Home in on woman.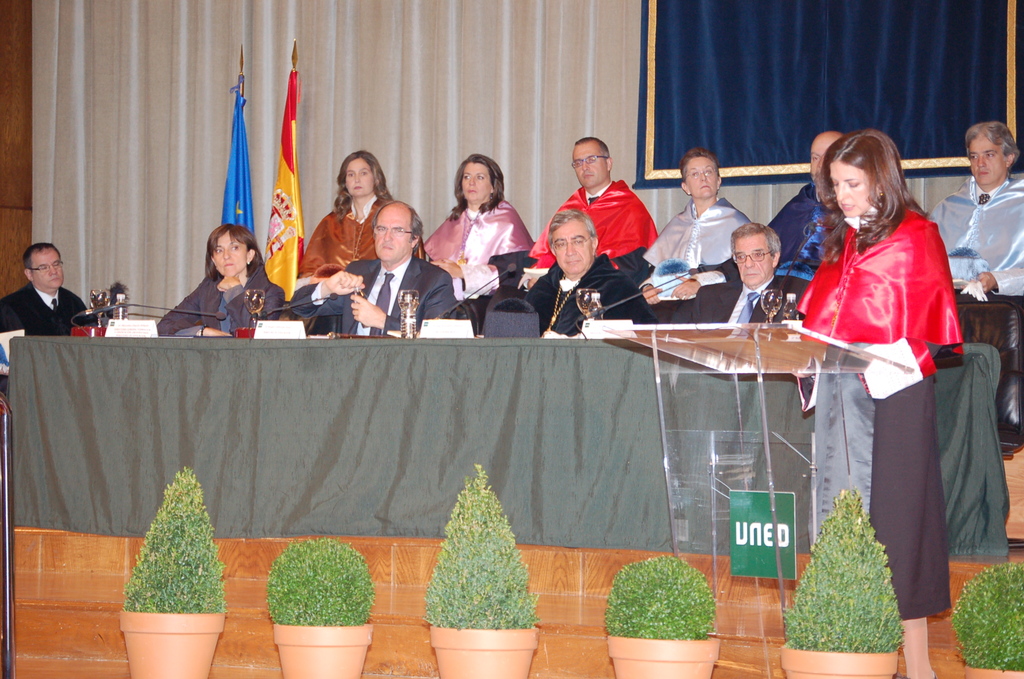
Homed in at <region>769, 131, 959, 678</region>.
